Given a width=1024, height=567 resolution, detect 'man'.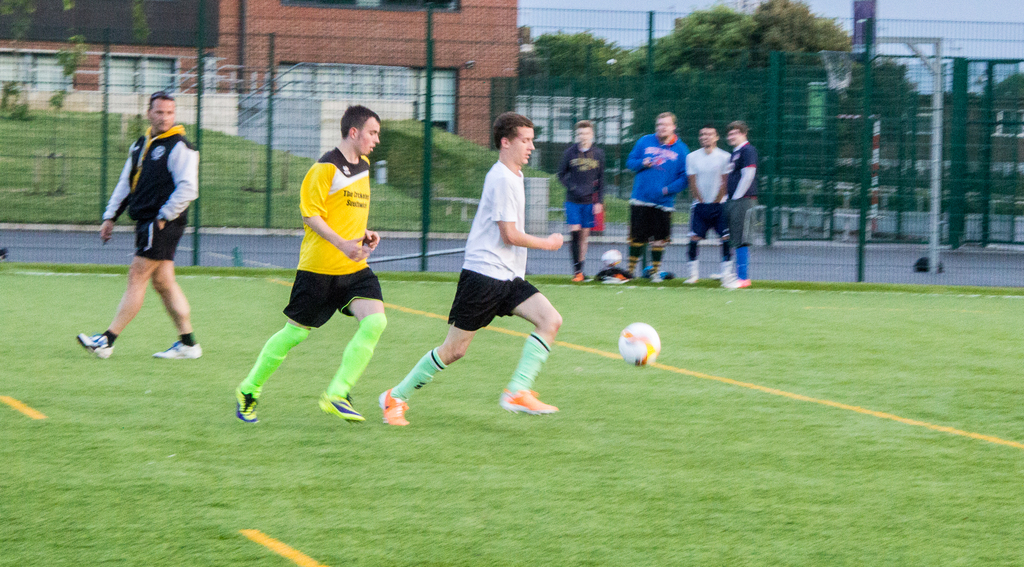
detection(378, 111, 557, 427).
